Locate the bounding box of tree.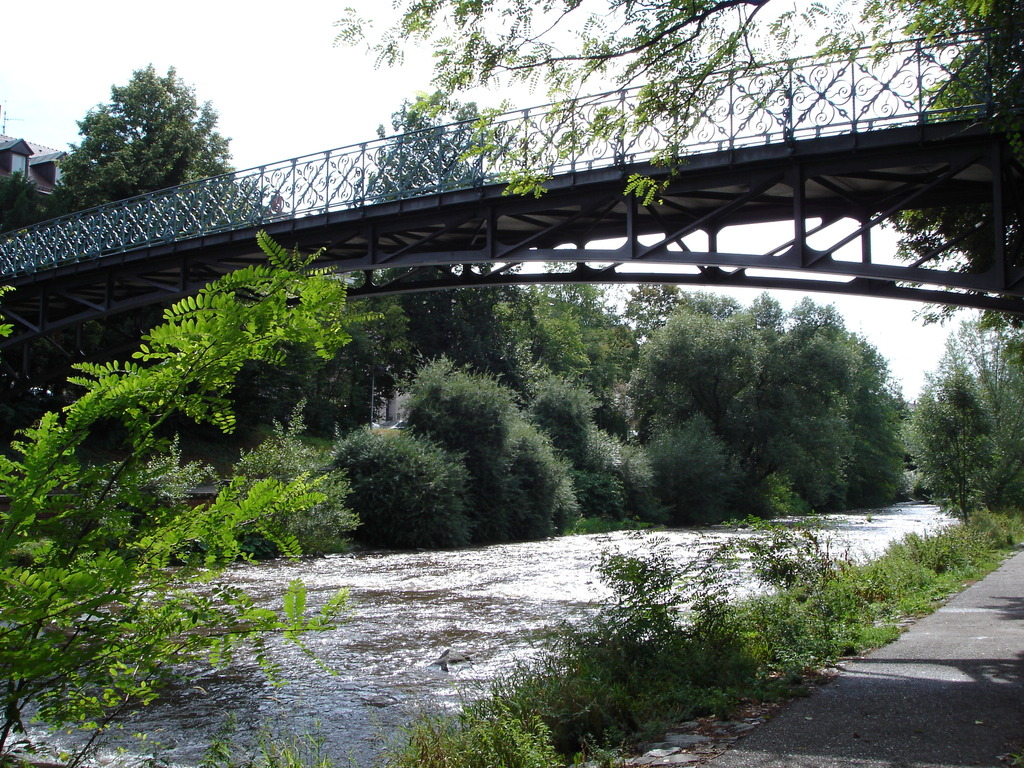
Bounding box: (905, 310, 1023, 540).
